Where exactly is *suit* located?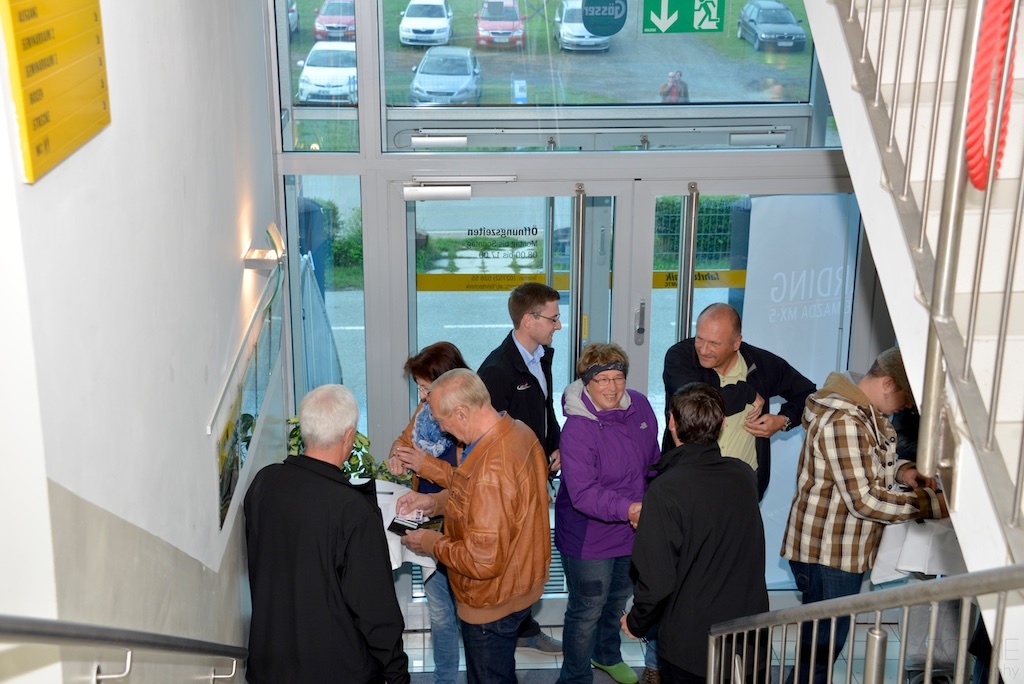
Its bounding box is (476, 328, 562, 474).
